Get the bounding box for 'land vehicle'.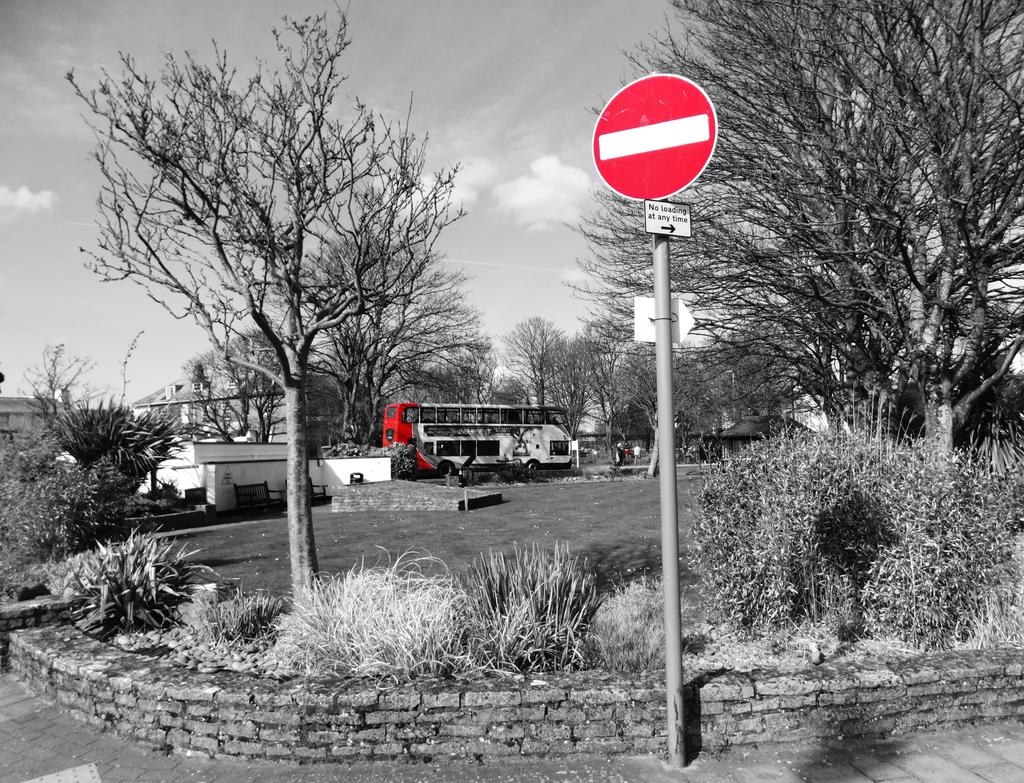
bbox=[357, 396, 615, 490].
